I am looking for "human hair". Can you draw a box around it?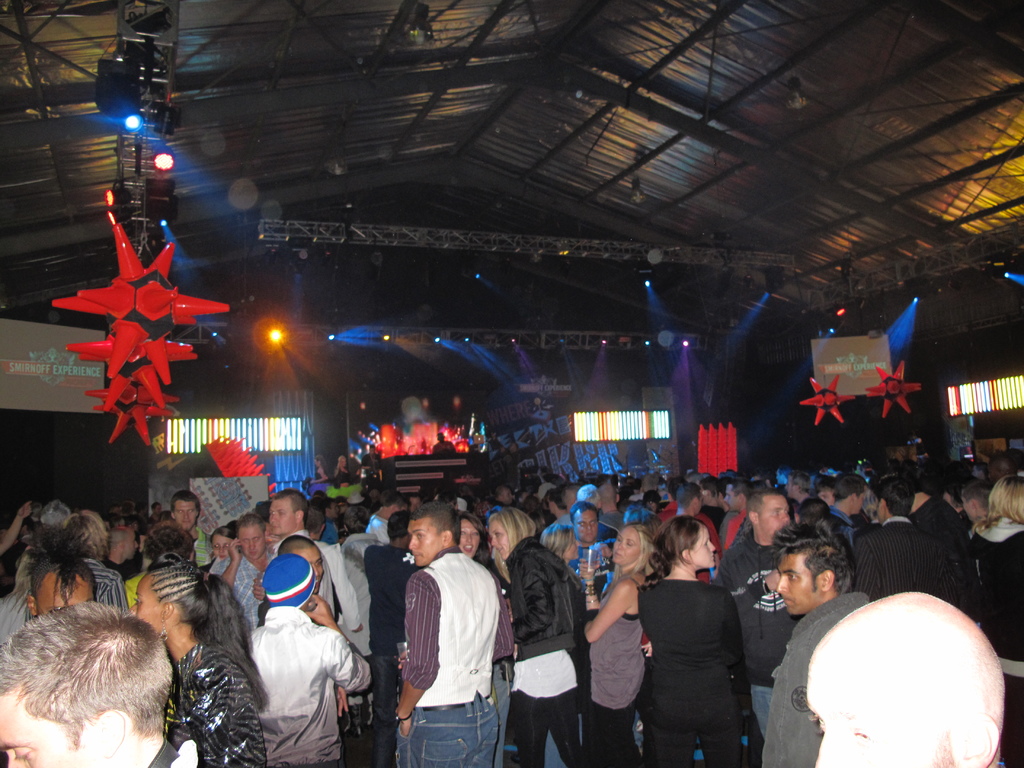
Sure, the bounding box is <bbox>831, 471, 870, 517</bbox>.
